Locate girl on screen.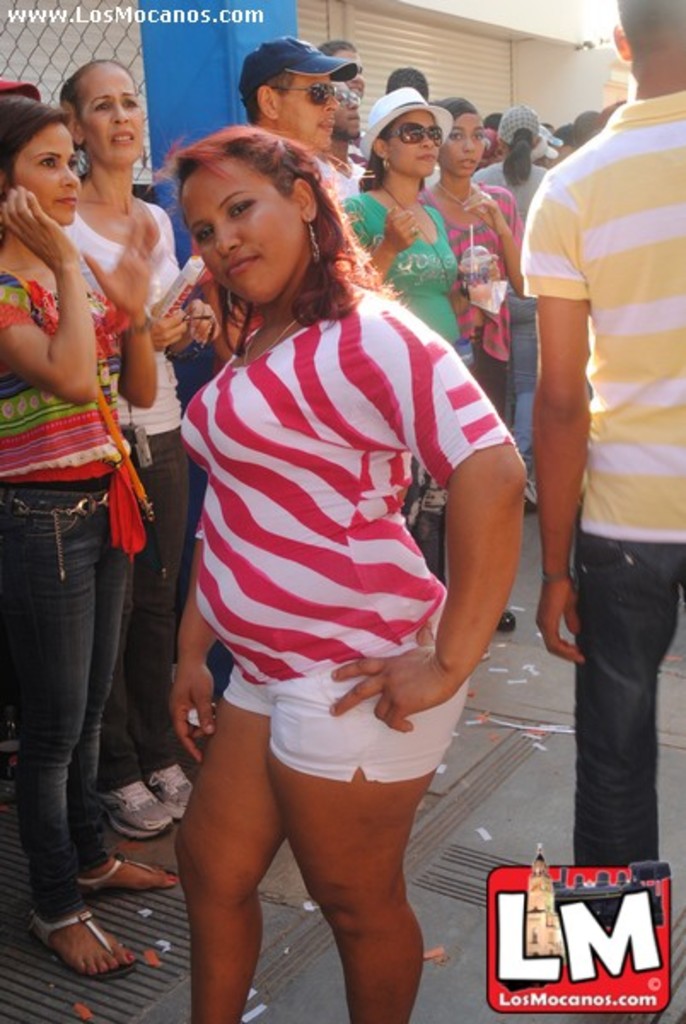
On screen at <box>421,94,526,633</box>.
